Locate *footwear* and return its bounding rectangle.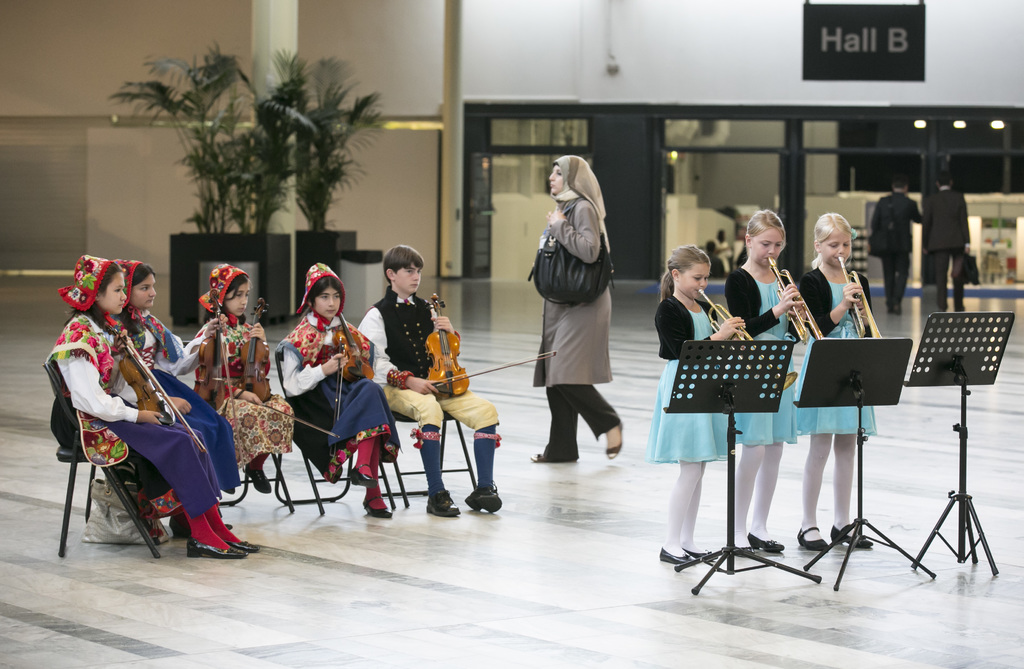
x1=605, y1=422, x2=625, y2=456.
